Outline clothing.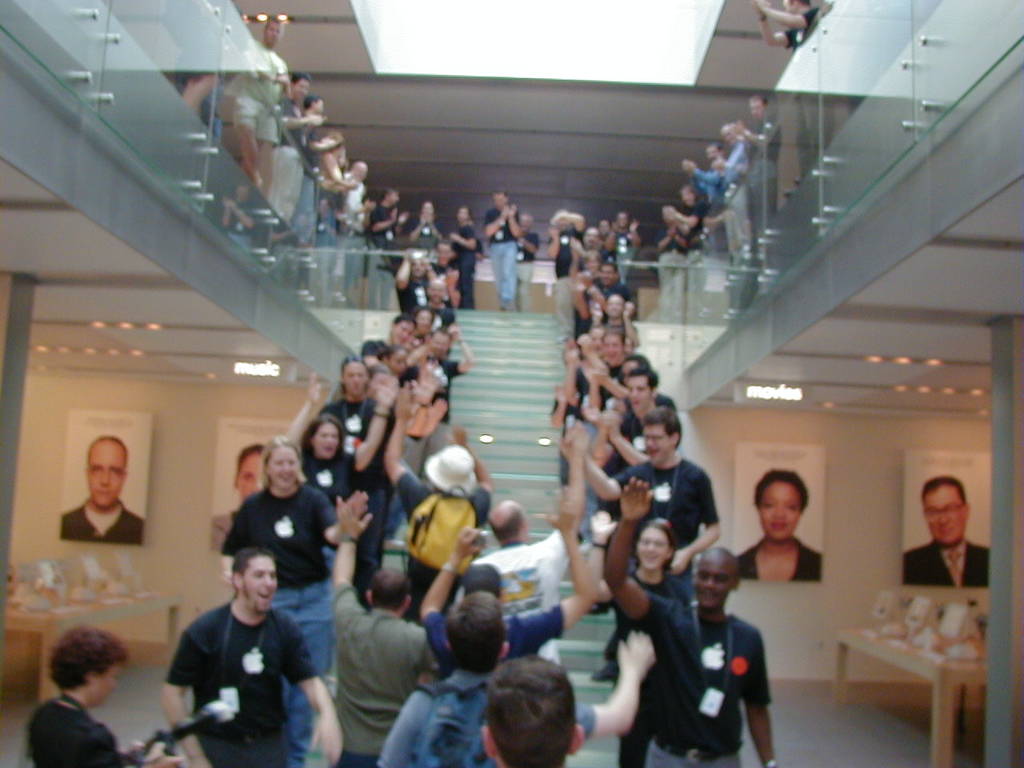
Outline: <bbox>466, 544, 582, 656</bbox>.
